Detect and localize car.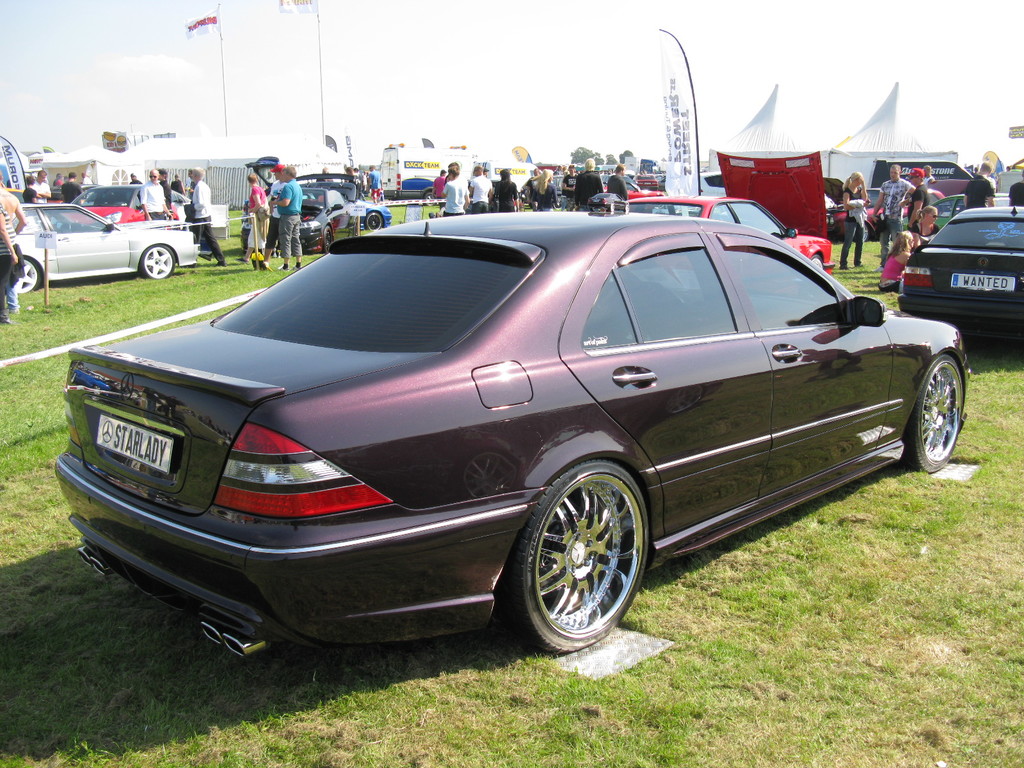
Localized at bbox=[60, 206, 966, 673].
